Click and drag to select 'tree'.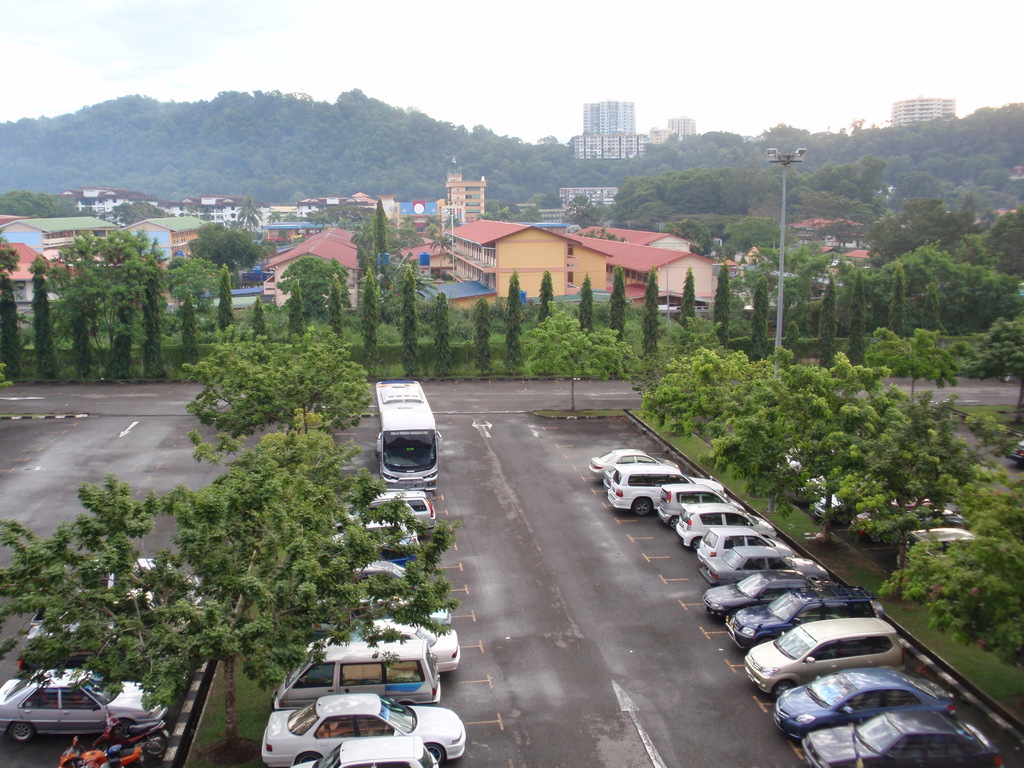
Selection: (609,263,628,339).
